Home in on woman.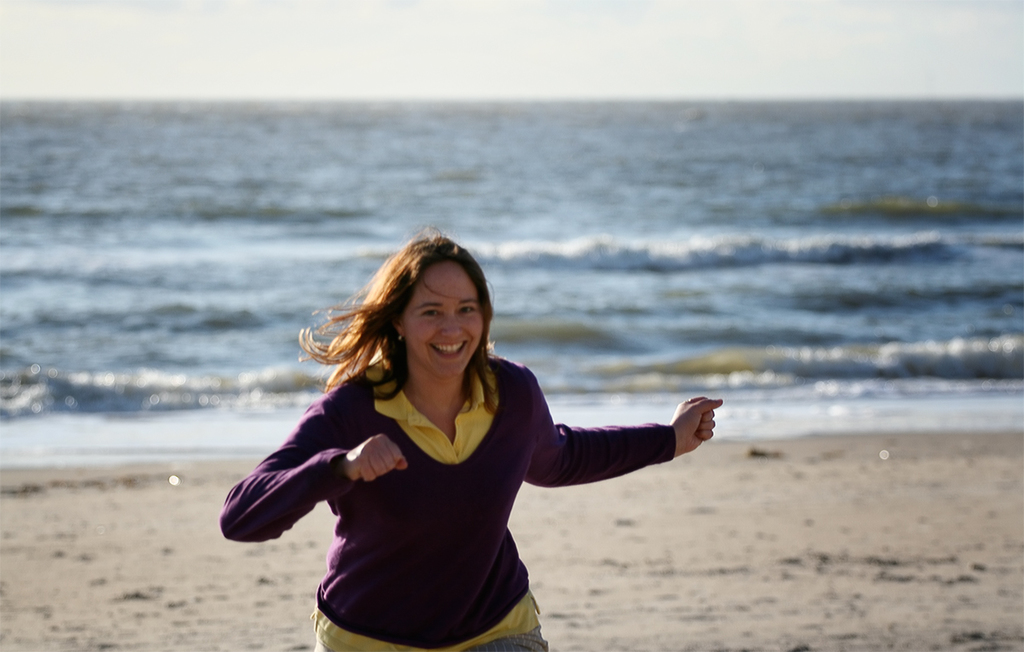
Homed in at {"left": 221, "top": 238, "right": 721, "bottom": 636}.
